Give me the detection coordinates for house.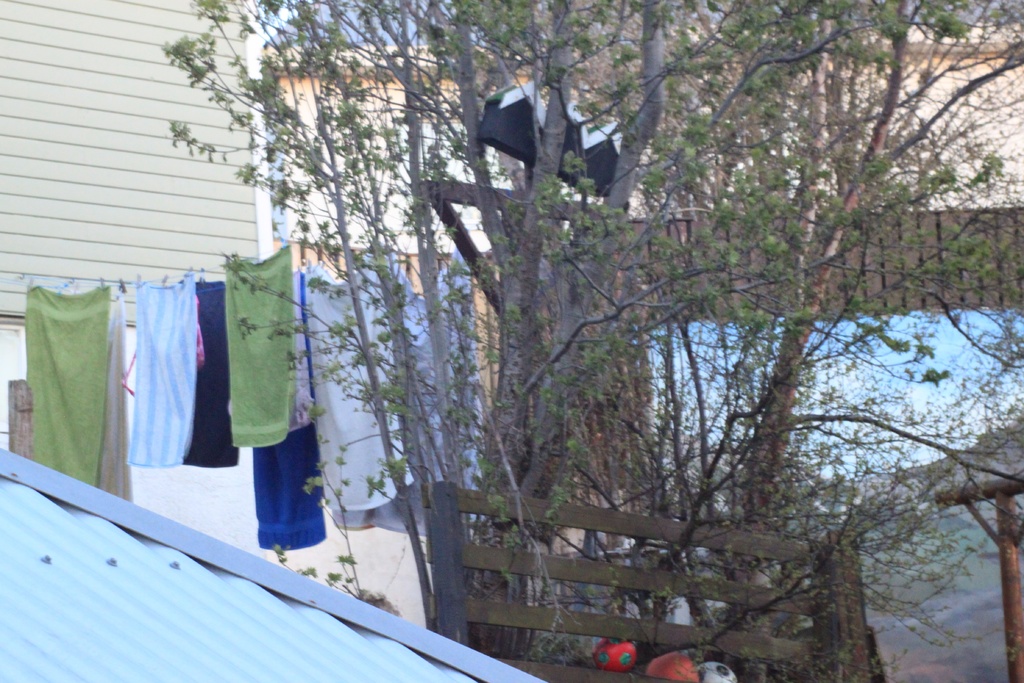
(left=260, top=17, right=1023, bottom=494).
